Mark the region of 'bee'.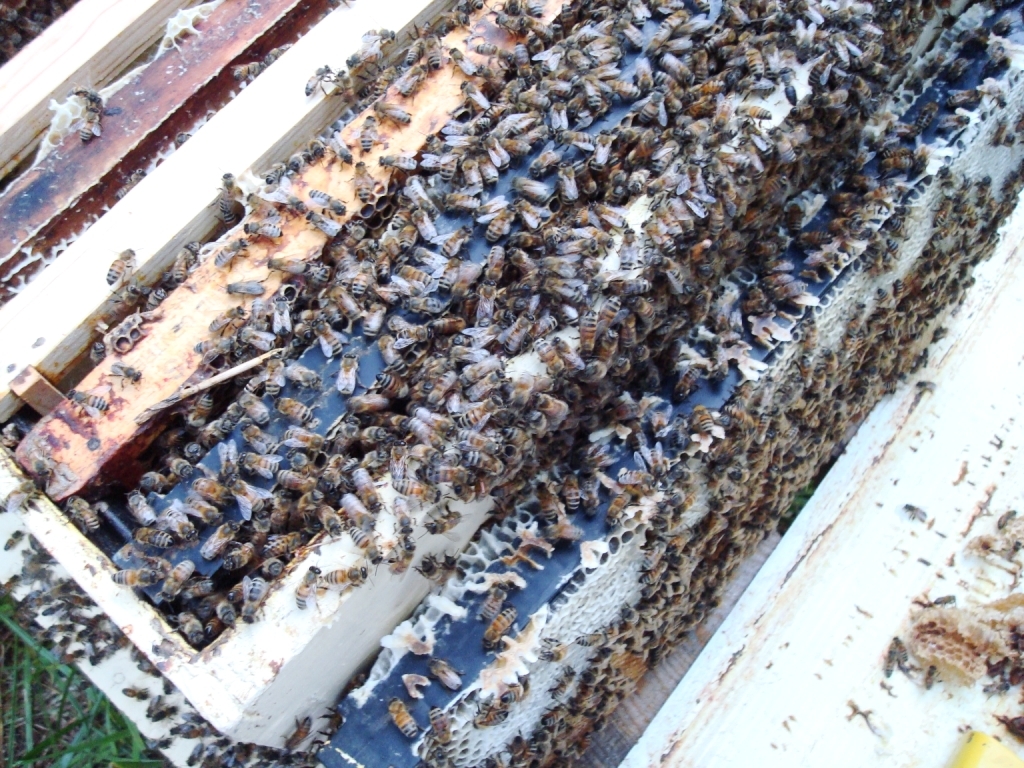
Region: {"left": 286, "top": 713, "right": 309, "bottom": 747}.
